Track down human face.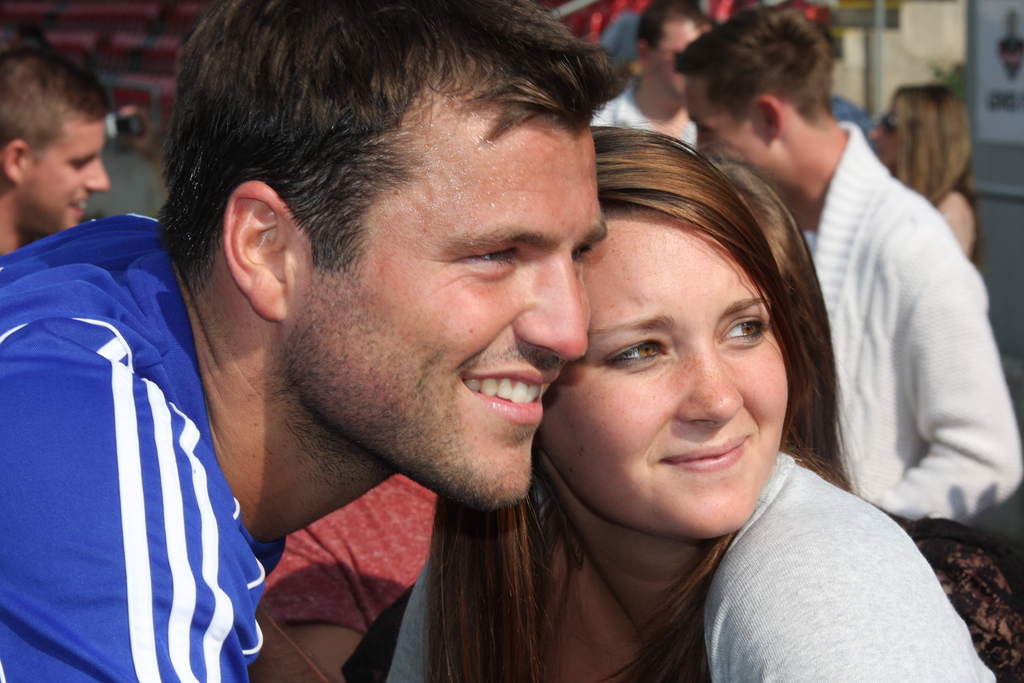
Tracked to x1=536 y1=211 x2=783 y2=538.
